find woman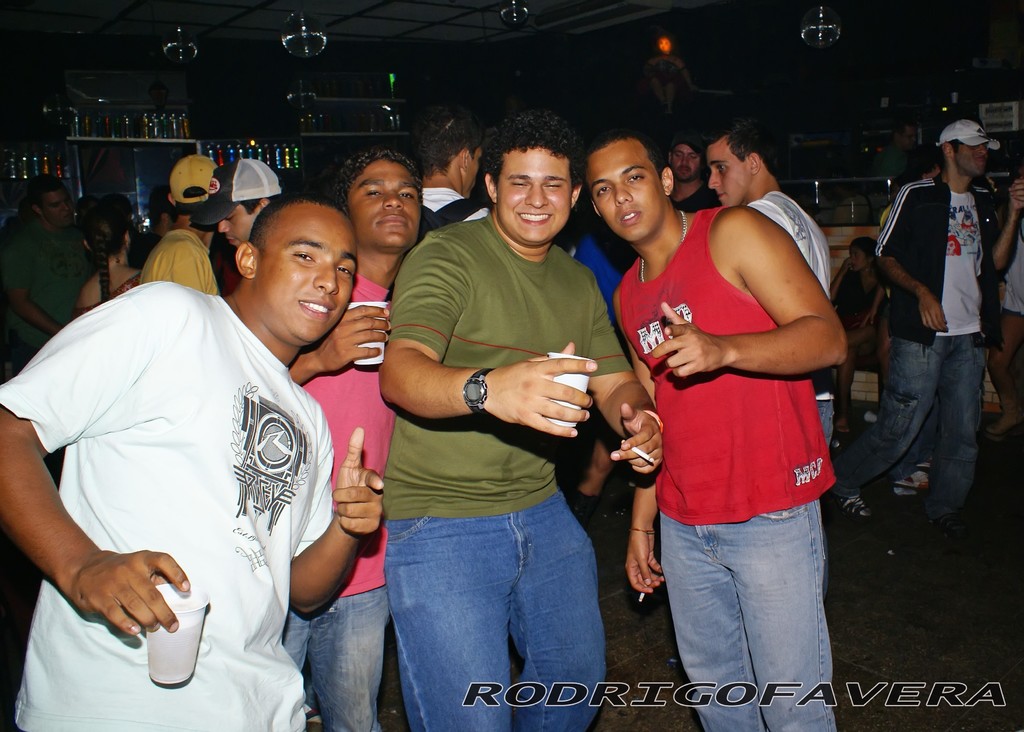
[611, 108, 865, 694]
